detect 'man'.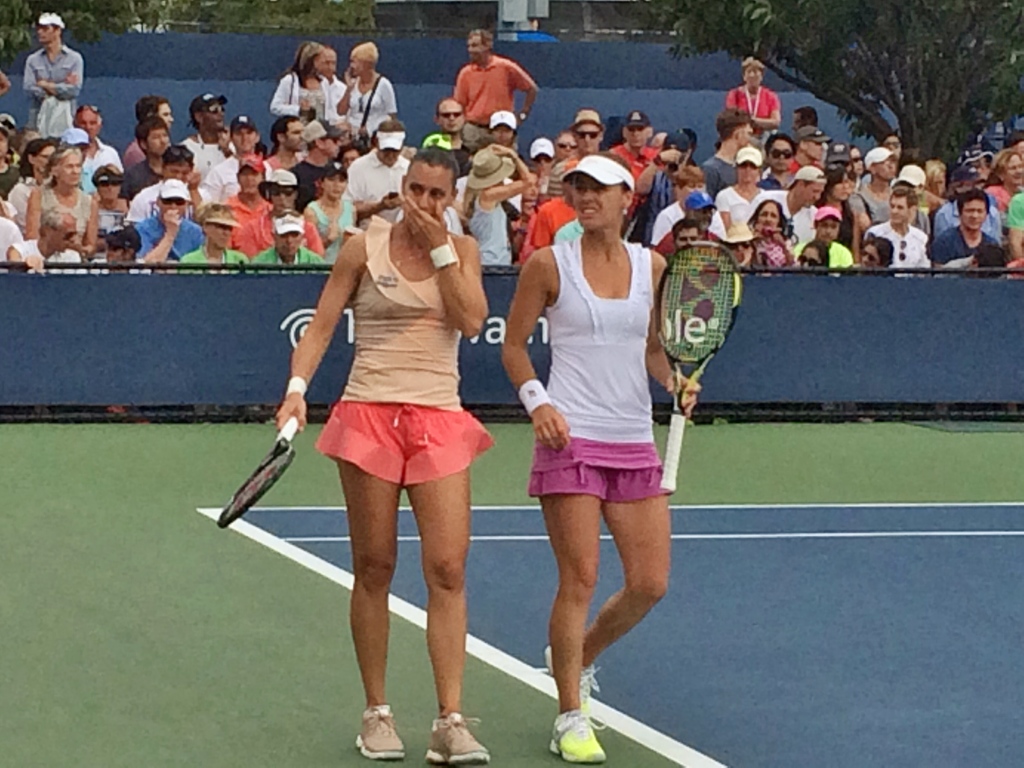
Detected at locate(60, 105, 122, 196).
